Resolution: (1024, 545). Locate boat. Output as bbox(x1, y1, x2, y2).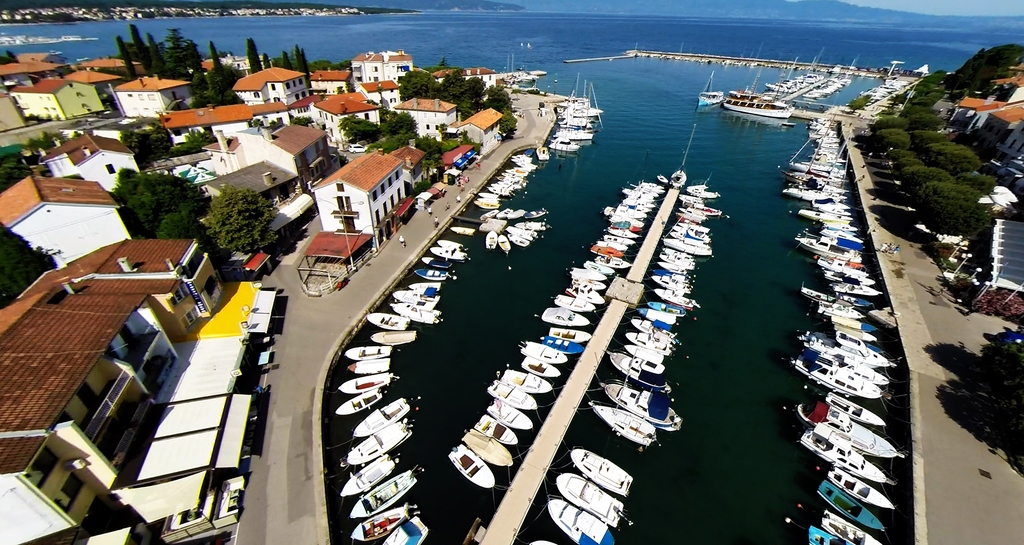
bbox(419, 272, 442, 277).
